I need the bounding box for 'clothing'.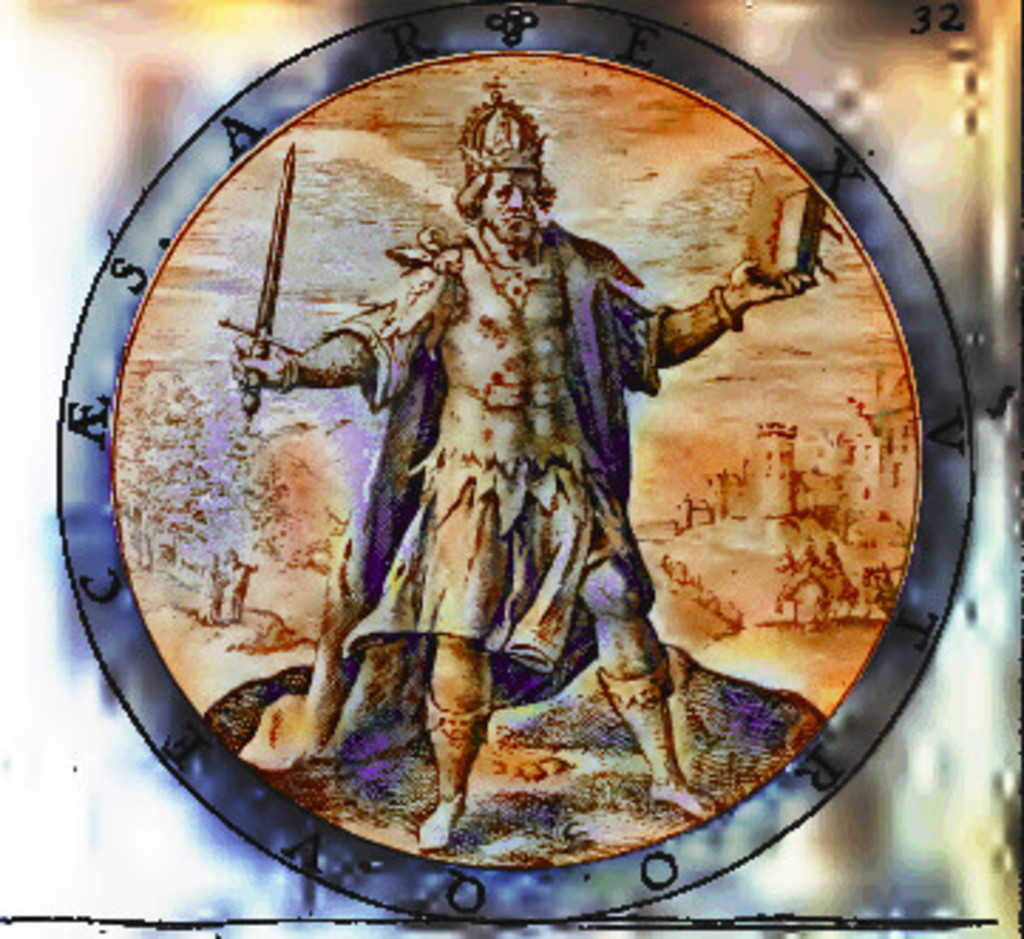
Here it is: [x1=295, y1=218, x2=675, y2=774].
